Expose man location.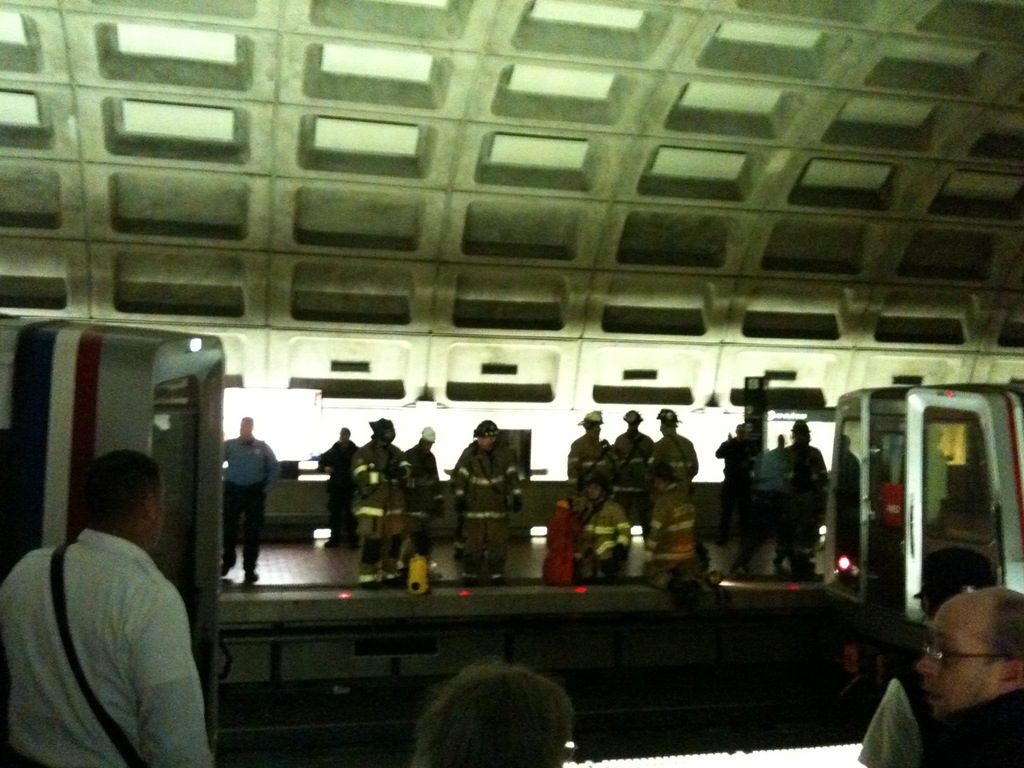
Exposed at bbox(560, 482, 634, 582).
